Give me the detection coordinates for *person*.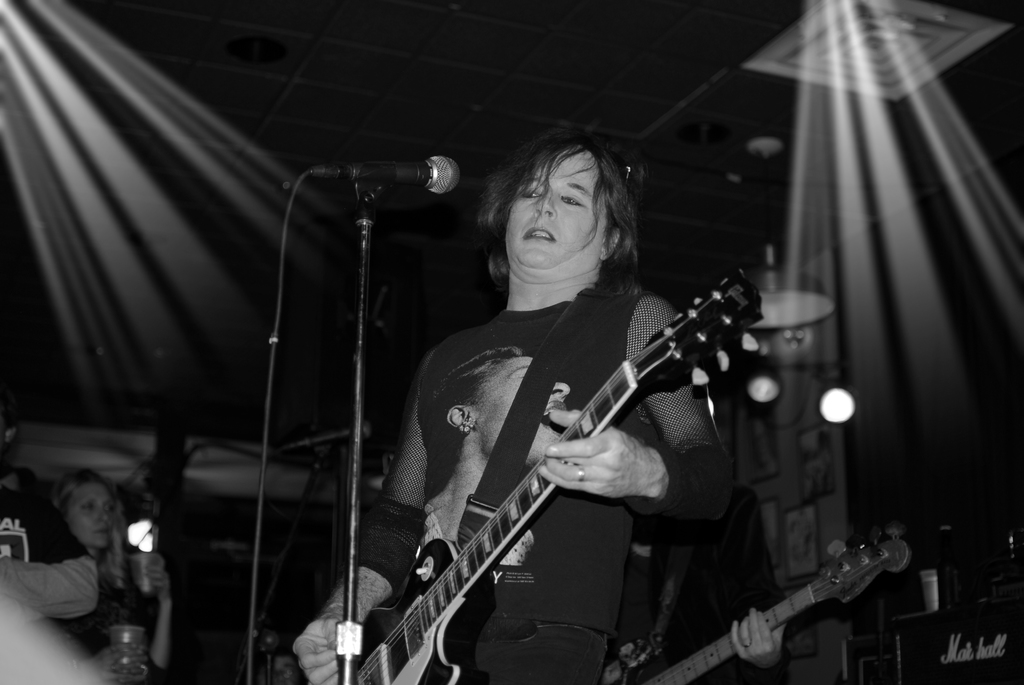
<region>327, 102, 785, 684</region>.
